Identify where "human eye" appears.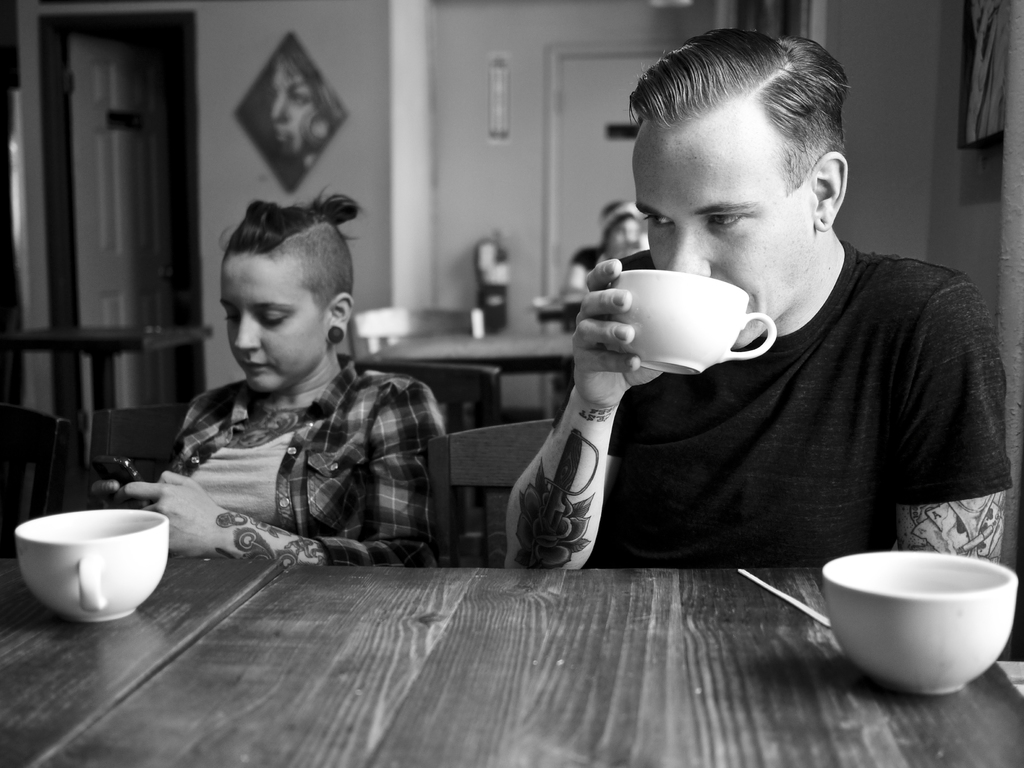
Appears at x1=703 y1=209 x2=747 y2=233.
